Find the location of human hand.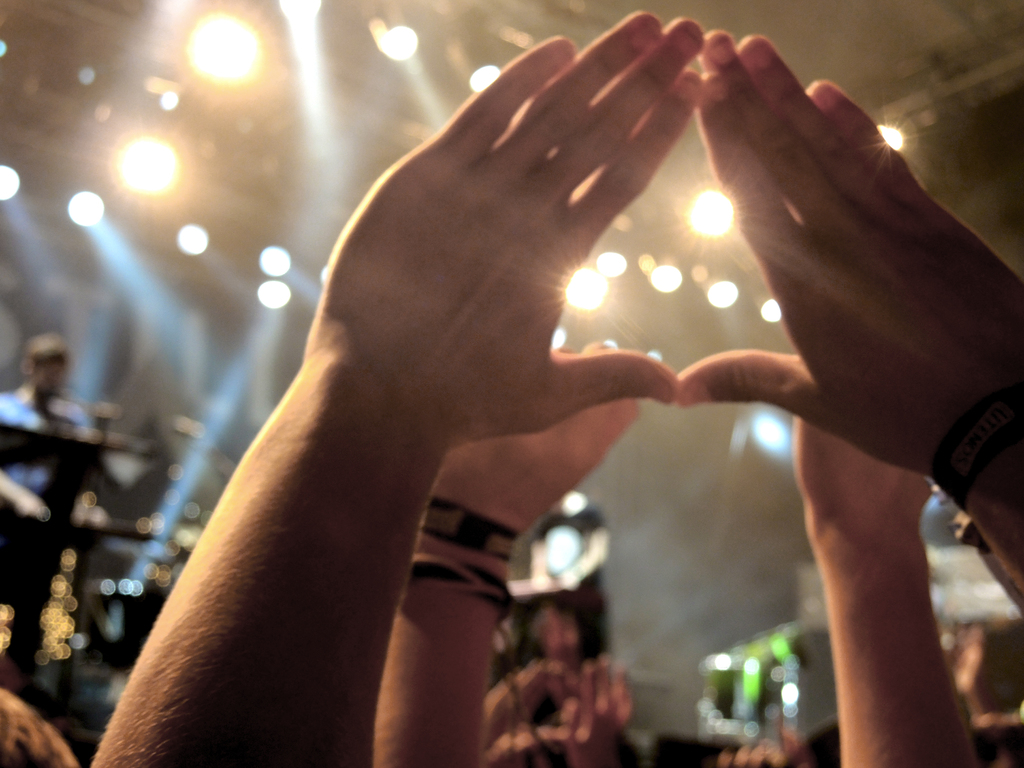
Location: Rect(795, 413, 934, 522).
